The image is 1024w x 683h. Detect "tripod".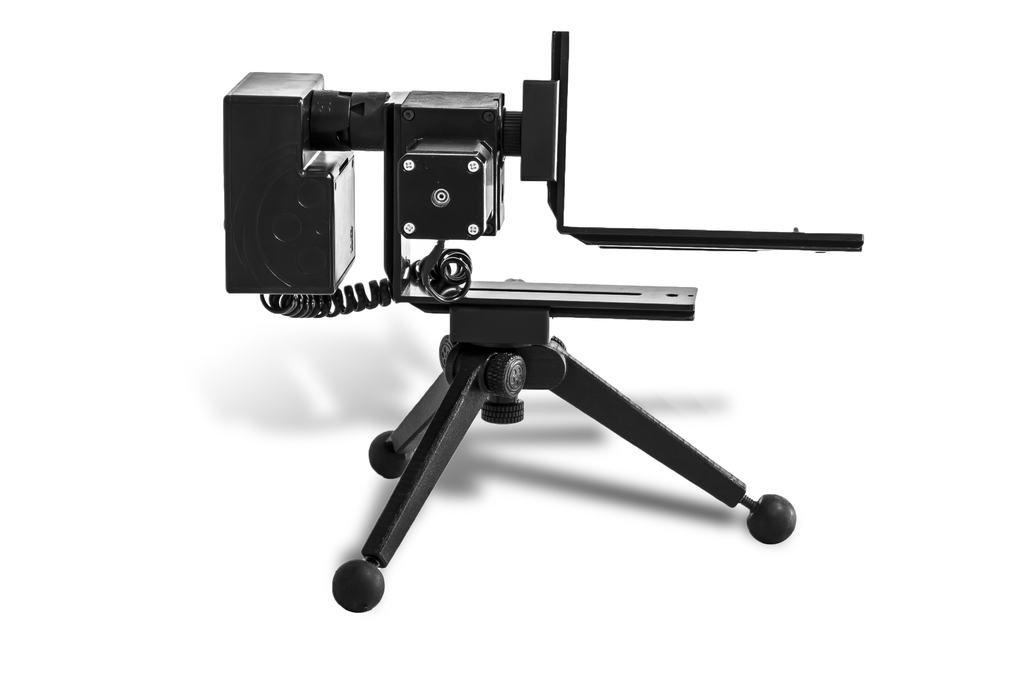
Detection: [328,274,798,616].
